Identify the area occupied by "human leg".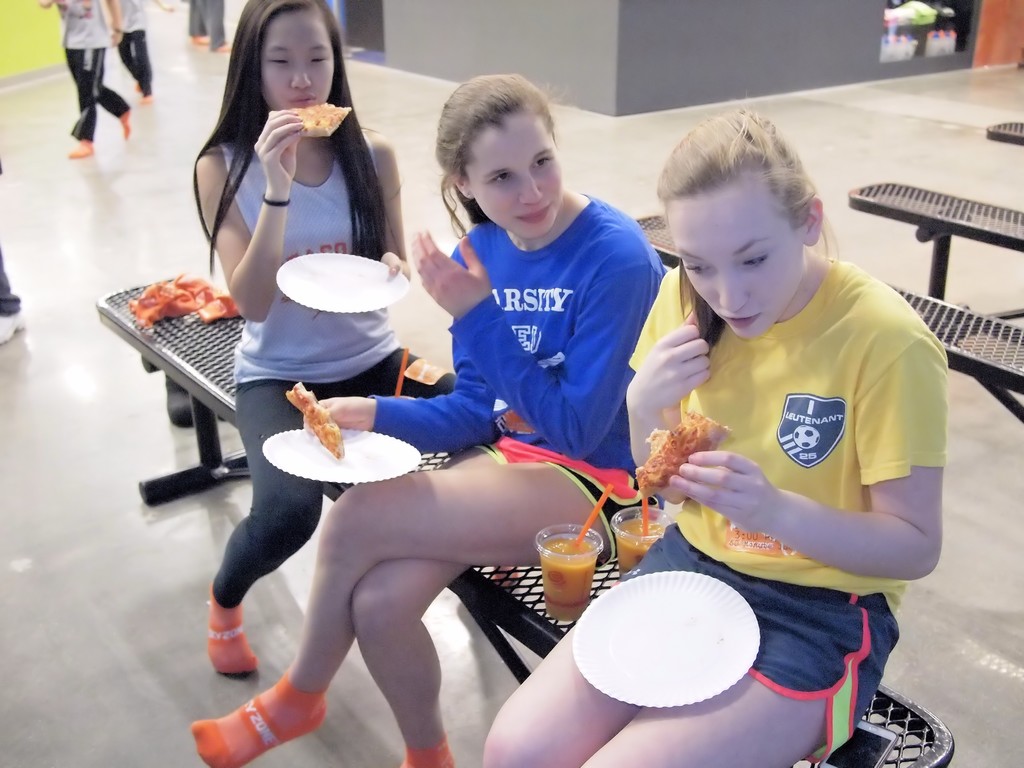
Area: [68, 39, 127, 134].
